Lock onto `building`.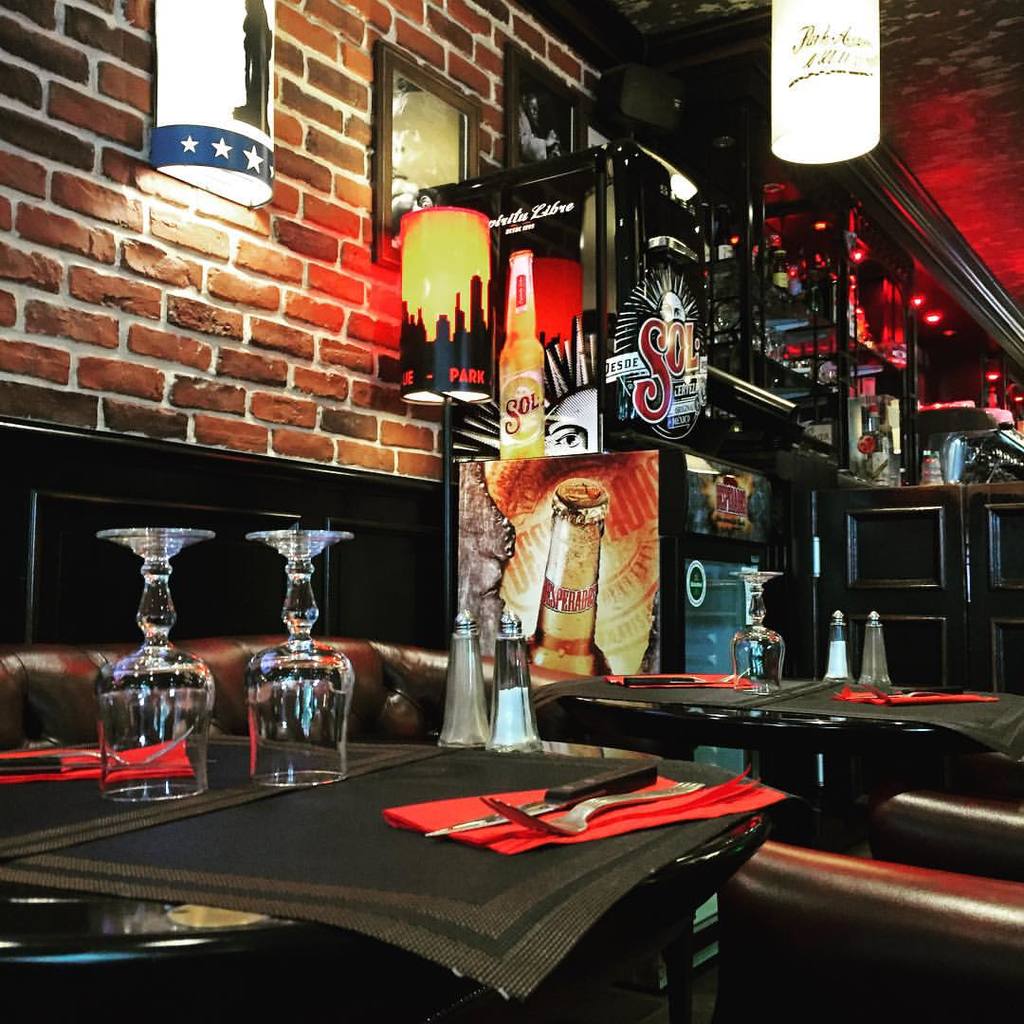
Locked: l=0, t=0, r=1023, b=1023.
